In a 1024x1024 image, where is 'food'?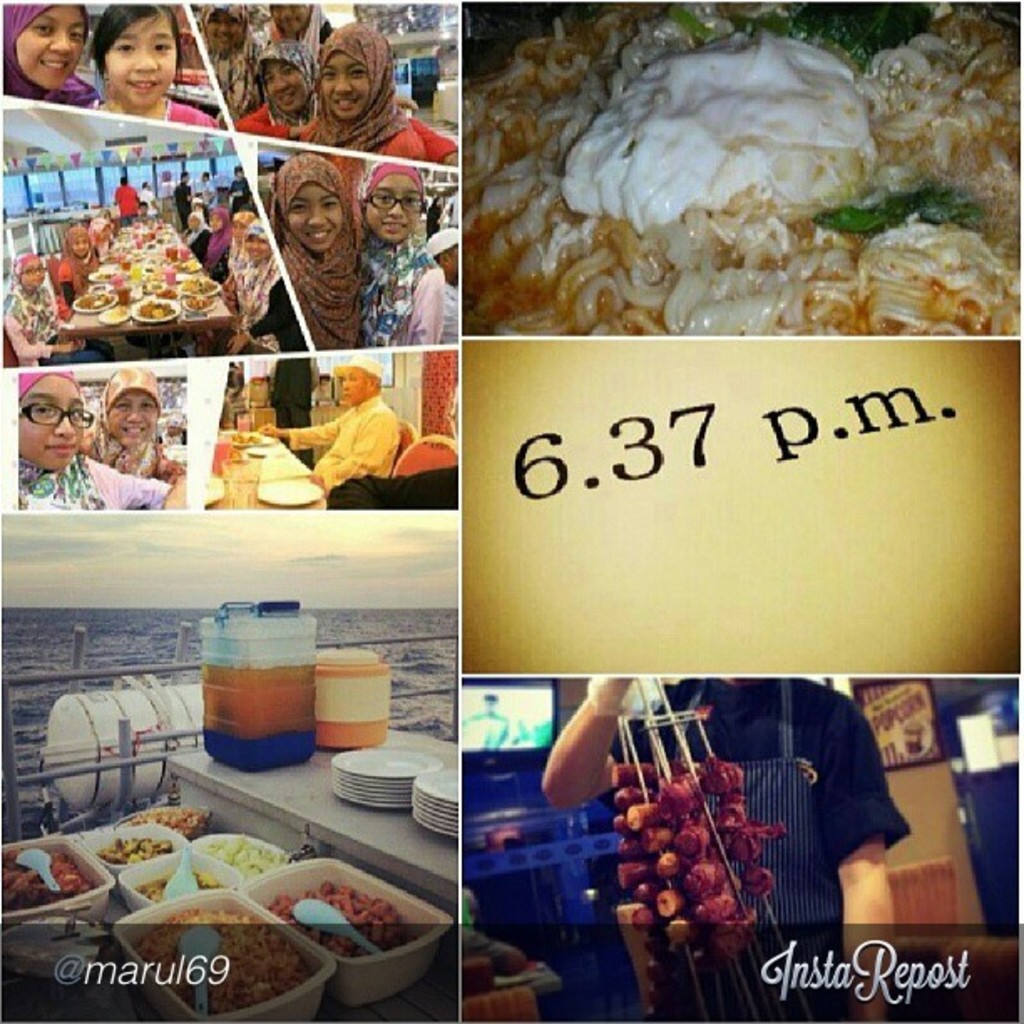
(left=94, top=835, right=177, bottom=862).
